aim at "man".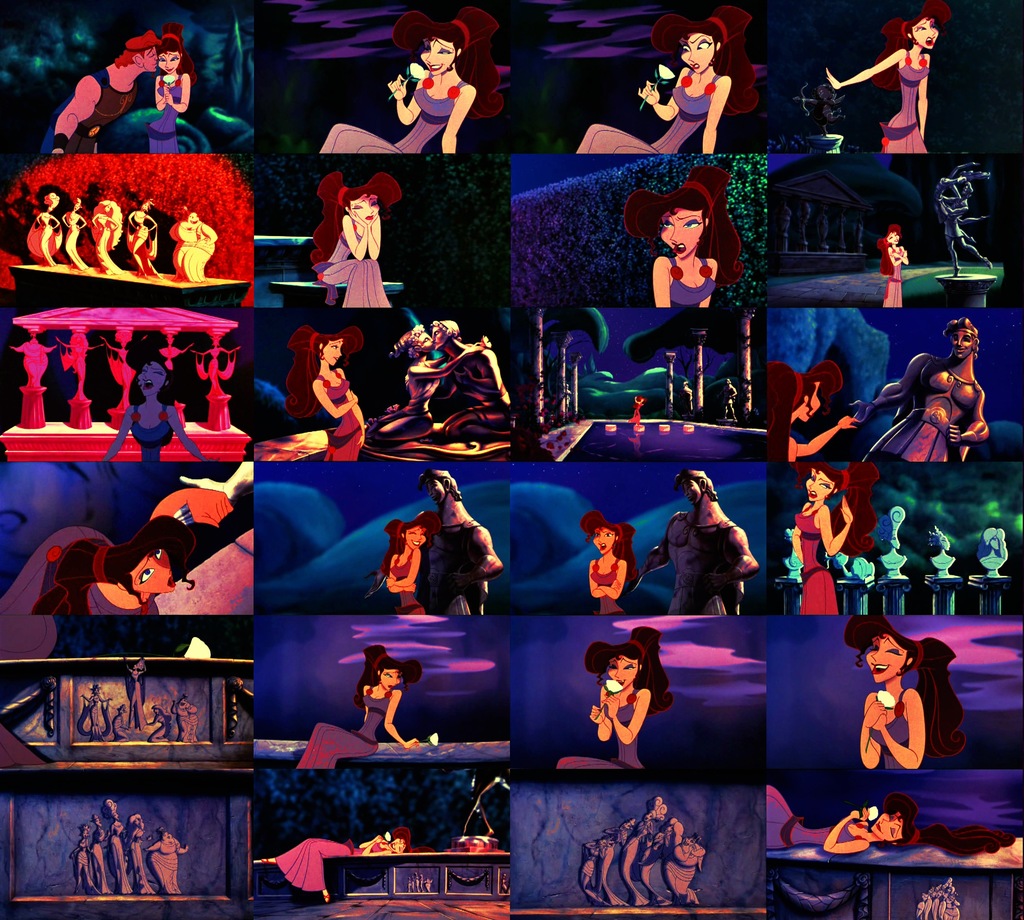
Aimed at [x1=37, y1=33, x2=152, y2=161].
